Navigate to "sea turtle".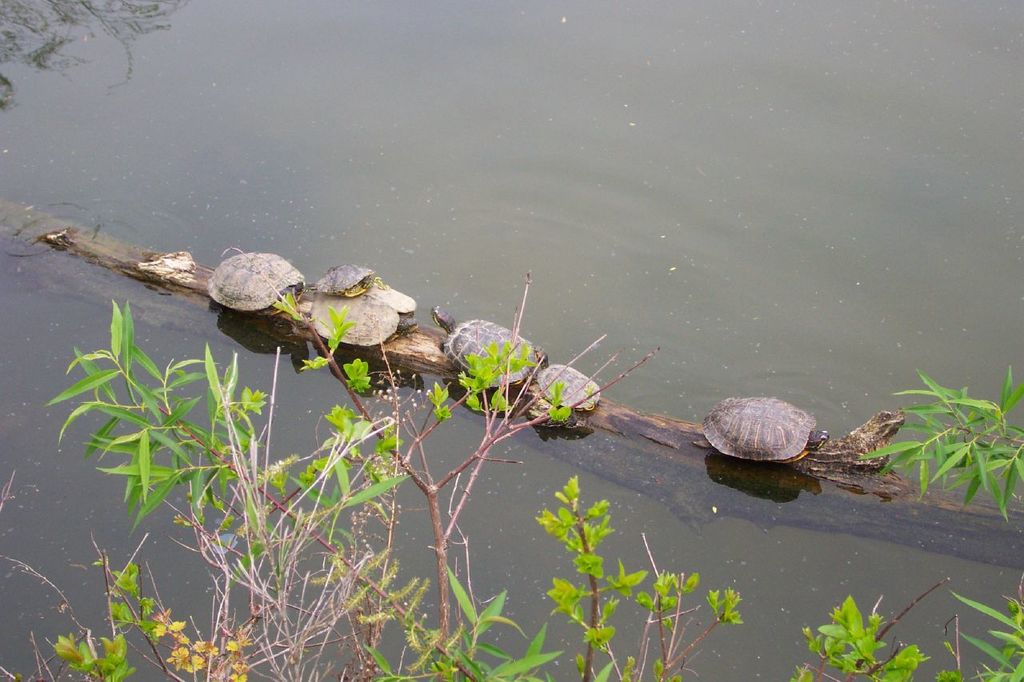
Navigation target: (295, 276, 419, 345).
